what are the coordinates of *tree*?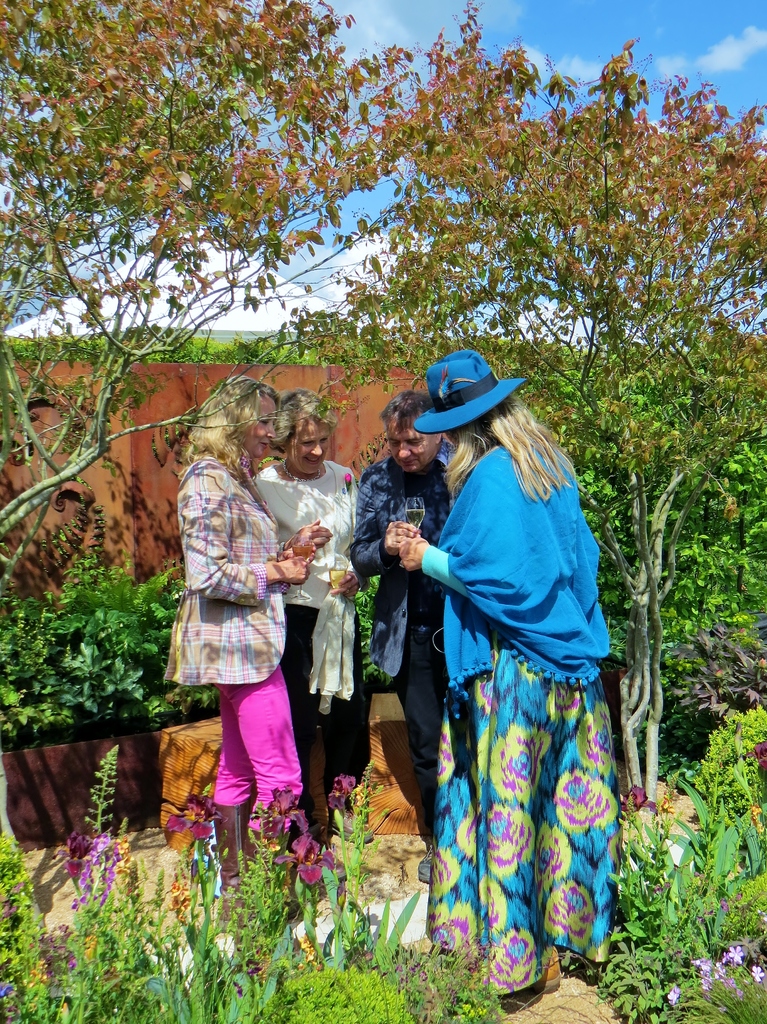
bbox(0, 0, 418, 614).
